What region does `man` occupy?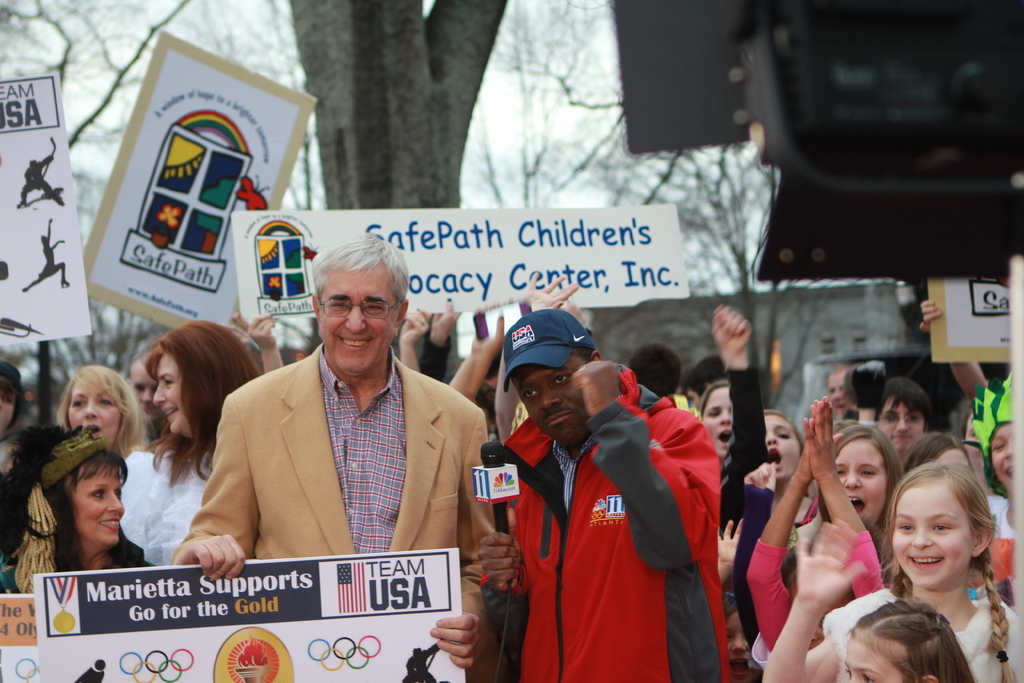
<box>472,304,742,682</box>.
